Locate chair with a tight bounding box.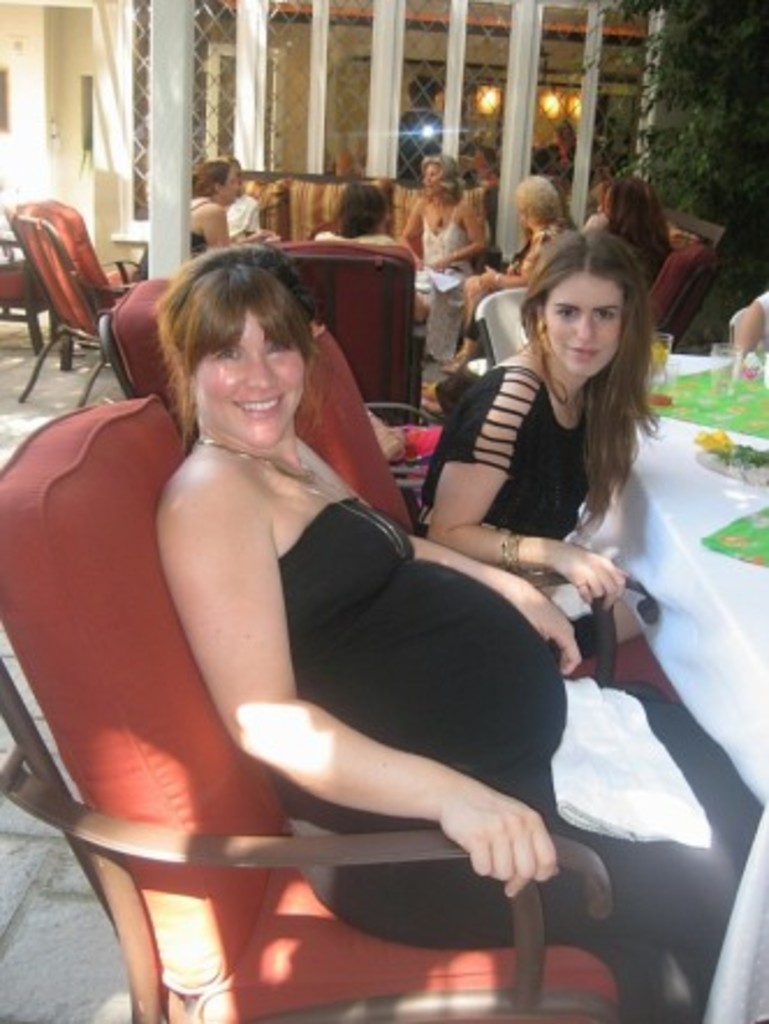
95, 271, 422, 544.
